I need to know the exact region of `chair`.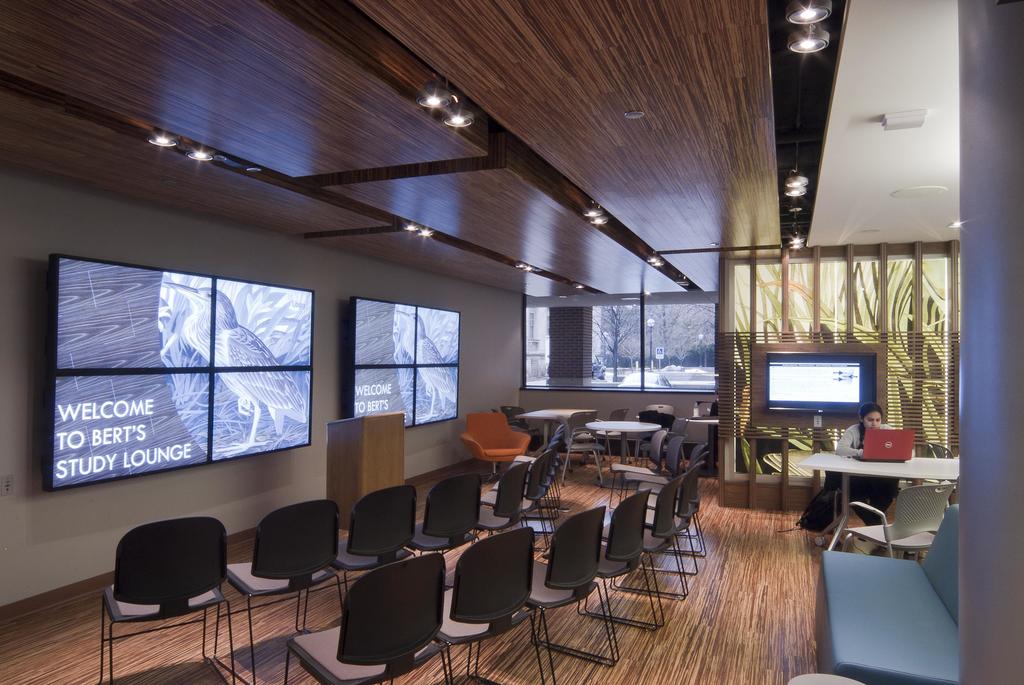
Region: (left=645, top=401, right=674, bottom=421).
